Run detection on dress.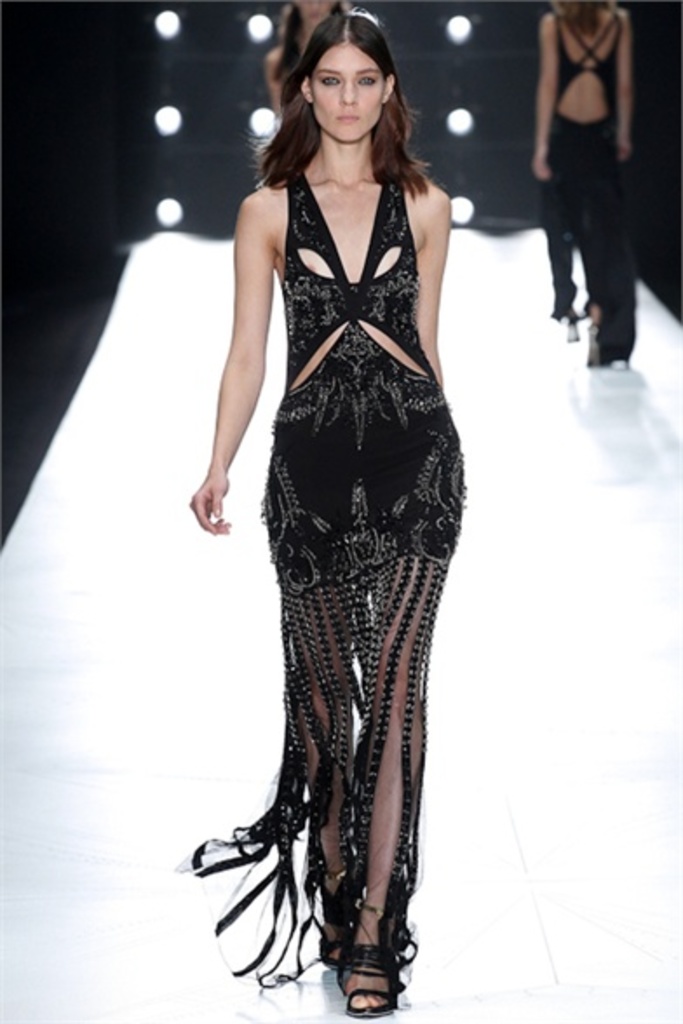
Result: [left=178, top=178, right=467, bottom=993].
